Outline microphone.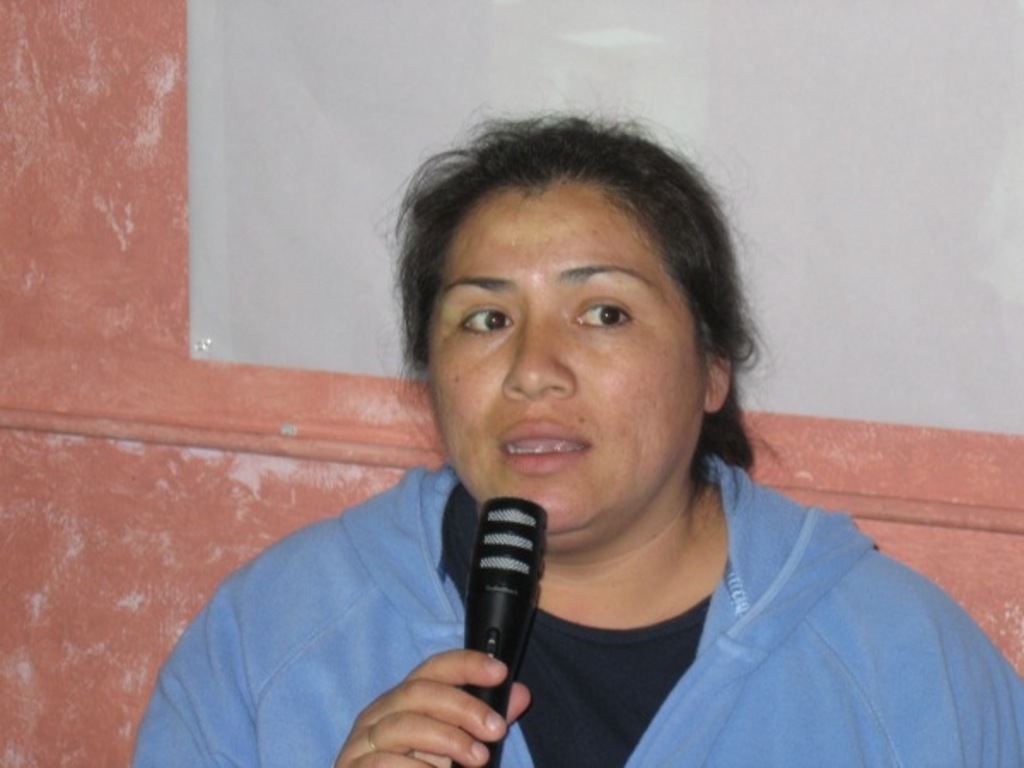
Outline: locate(466, 492, 548, 766).
